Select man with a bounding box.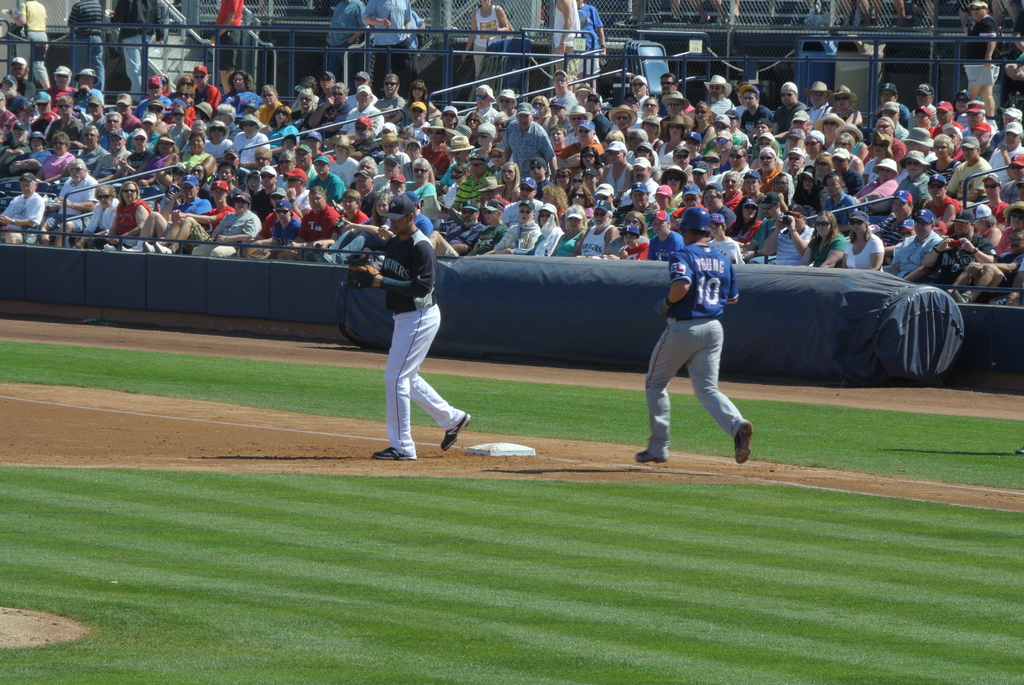
x1=307, y1=154, x2=346, y2=196.
